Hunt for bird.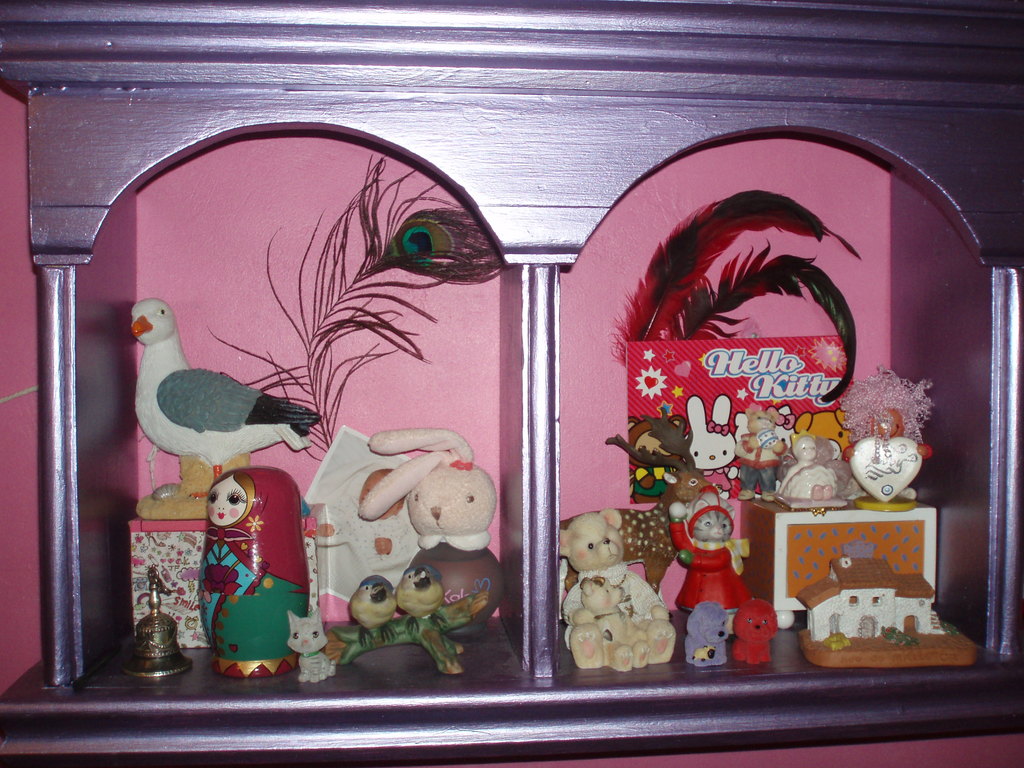
Hunted down at [127,295,311,491].
